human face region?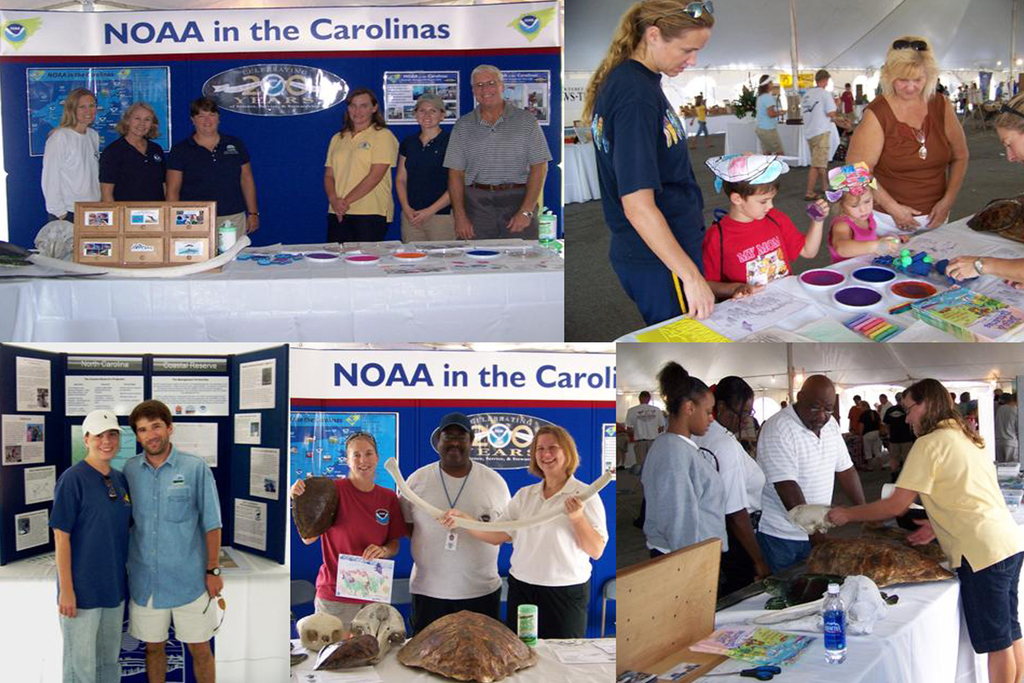
195/110/218/134
